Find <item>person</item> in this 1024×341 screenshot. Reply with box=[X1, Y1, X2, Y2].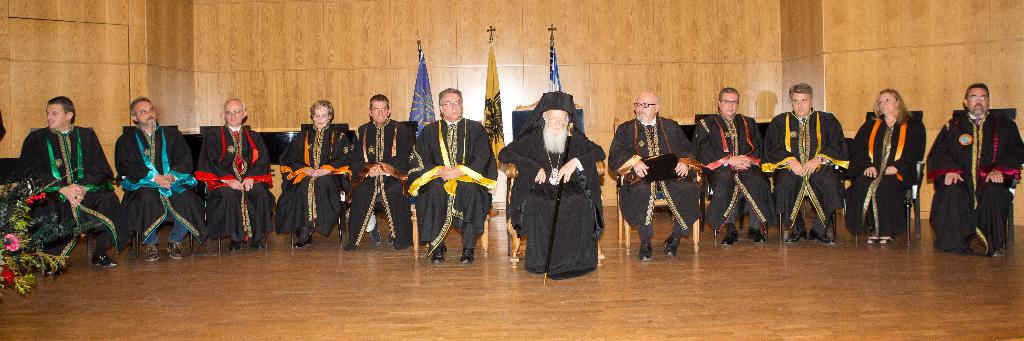
box=[408, 88, 506, 260].
